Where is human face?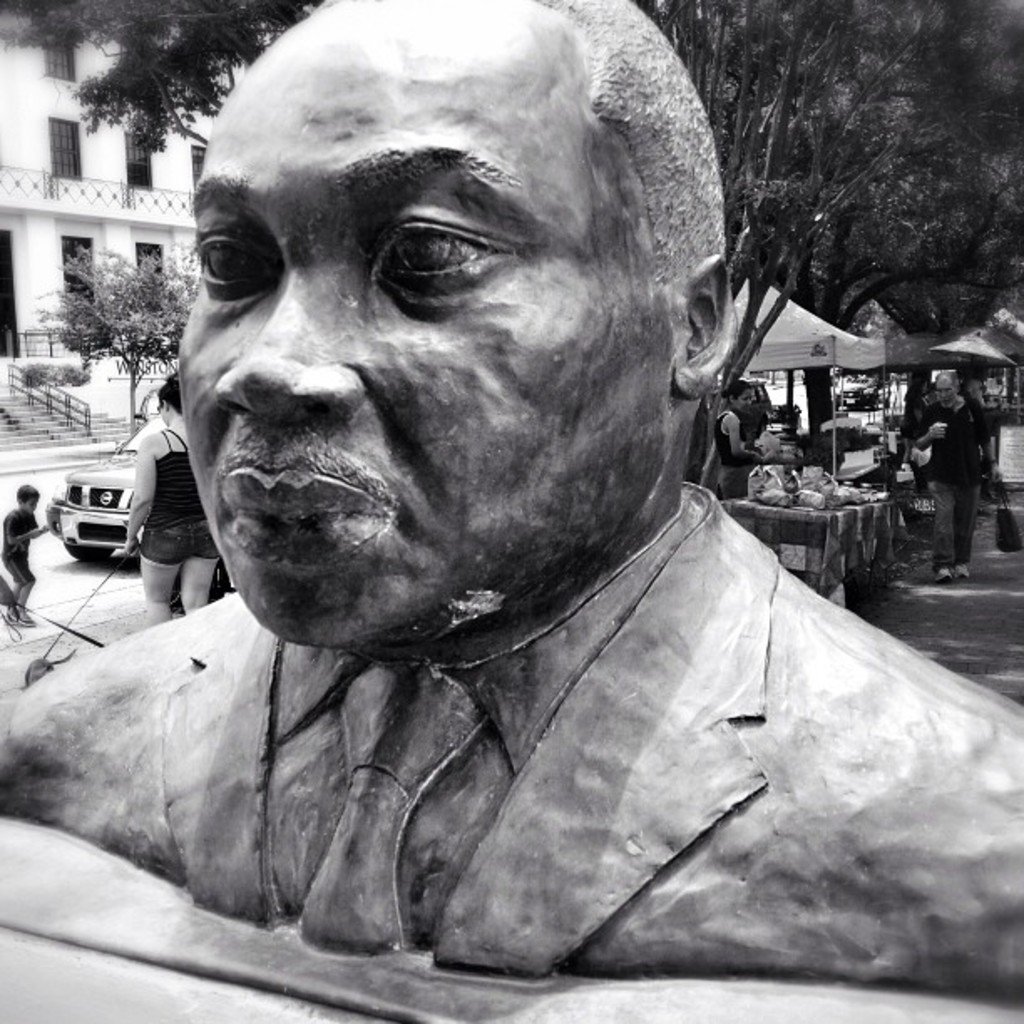
x1=937 y1=380 x2=955 y2=405.
